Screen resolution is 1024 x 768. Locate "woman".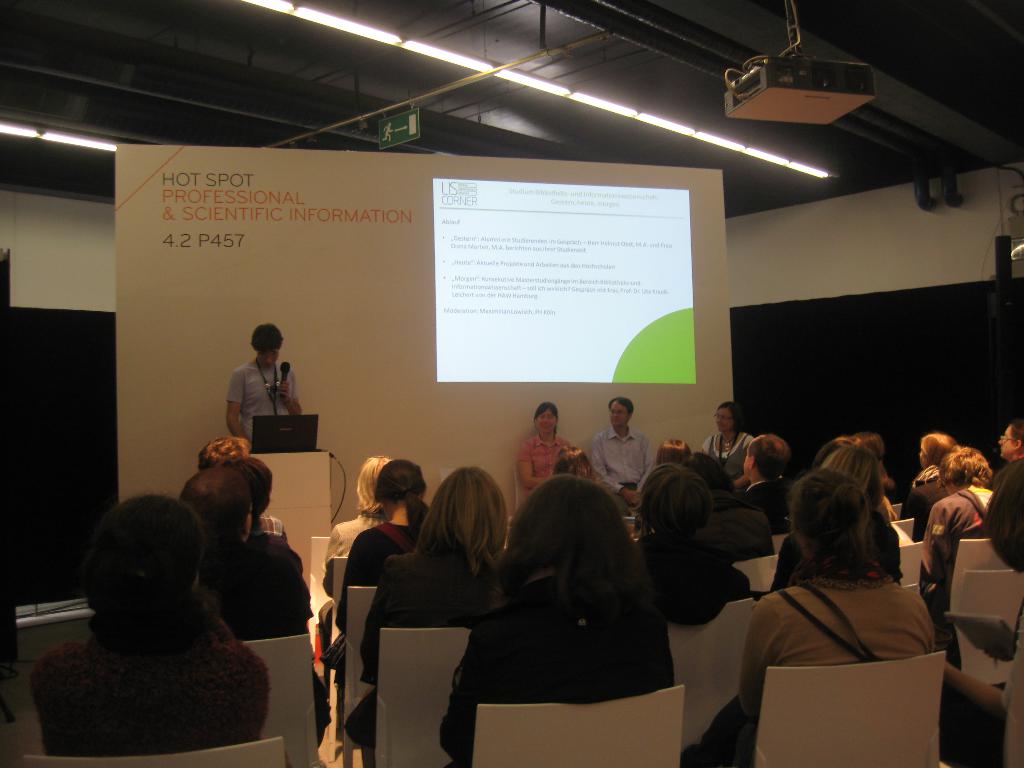
select_region(727, 429, 957, 759).
